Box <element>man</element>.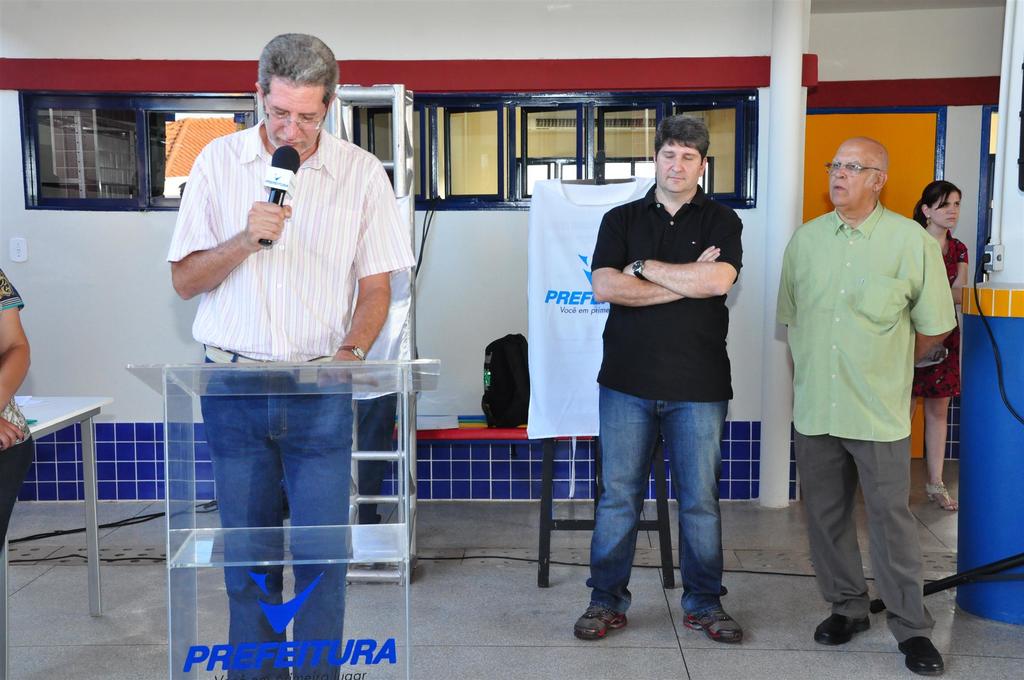
l=570, t=115, r=744, b=645.
